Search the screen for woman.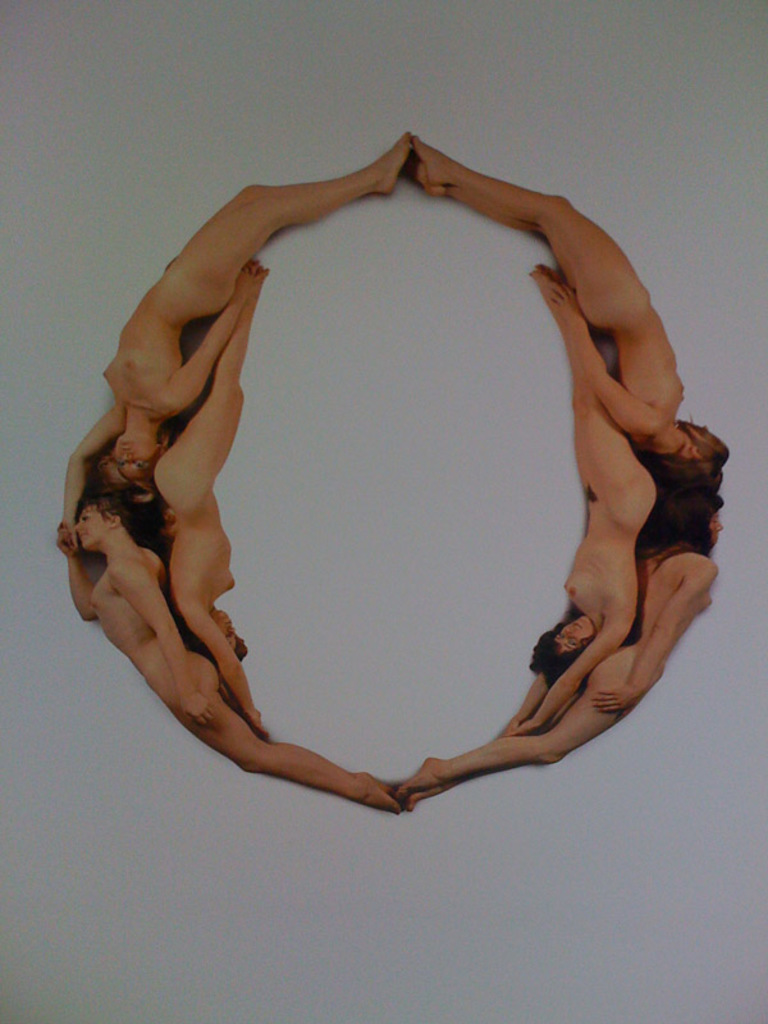
Found at <bbox>506, 269, 650, 745</bbox>.
